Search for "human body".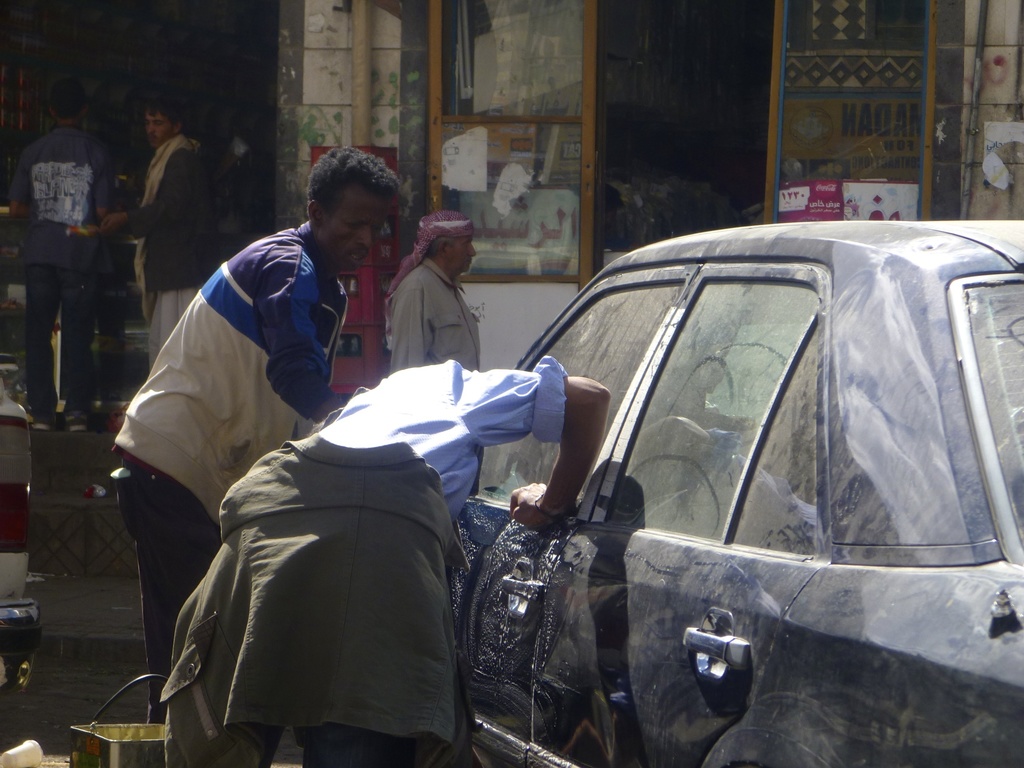
Found at pyautogui.locateOnScreen(381, 264, 479, 374).
